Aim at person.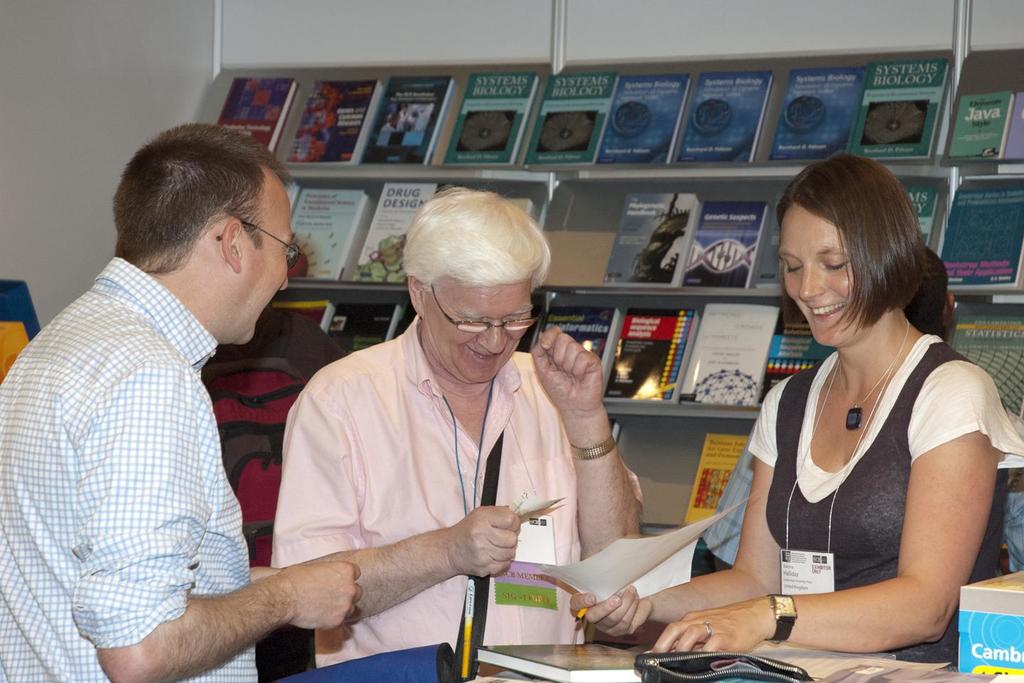
Aimed at l=262, t=187, r=649, b=682.
